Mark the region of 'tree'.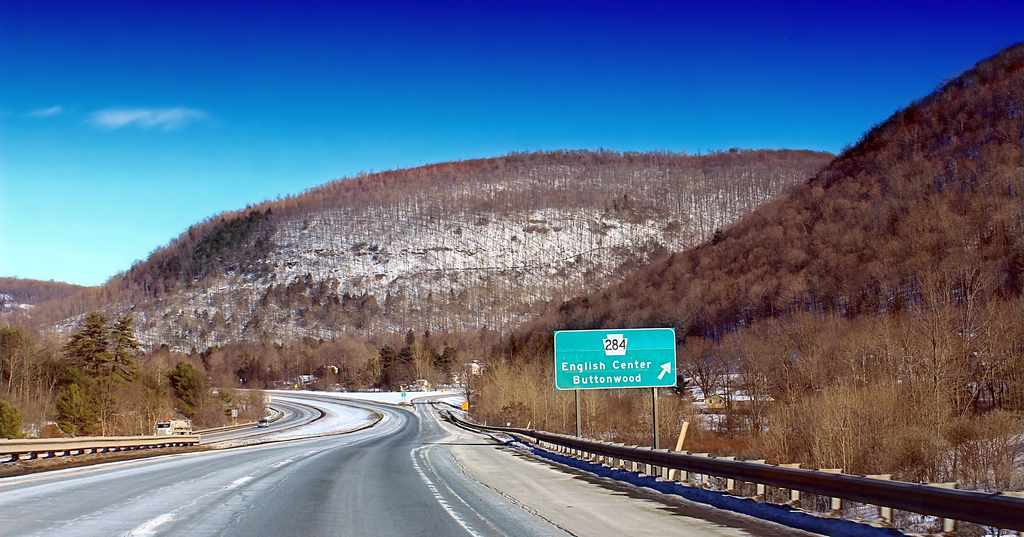
Region: box(169, 347, 248, 438).
